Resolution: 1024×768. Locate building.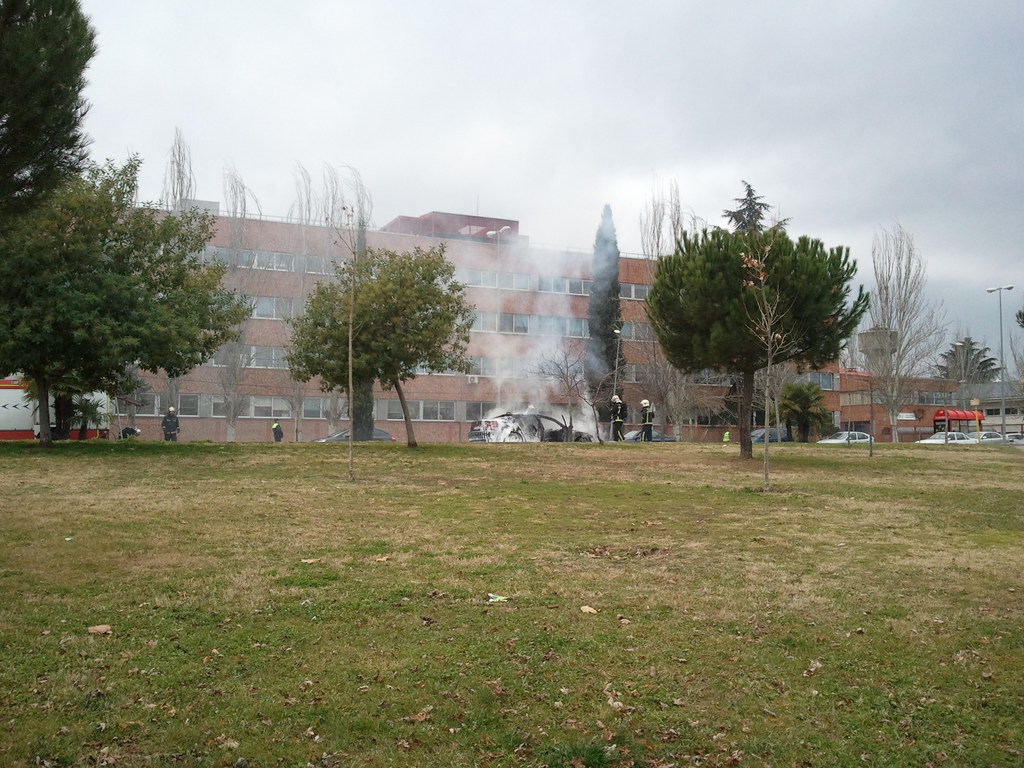
[961,374,1023,422].
